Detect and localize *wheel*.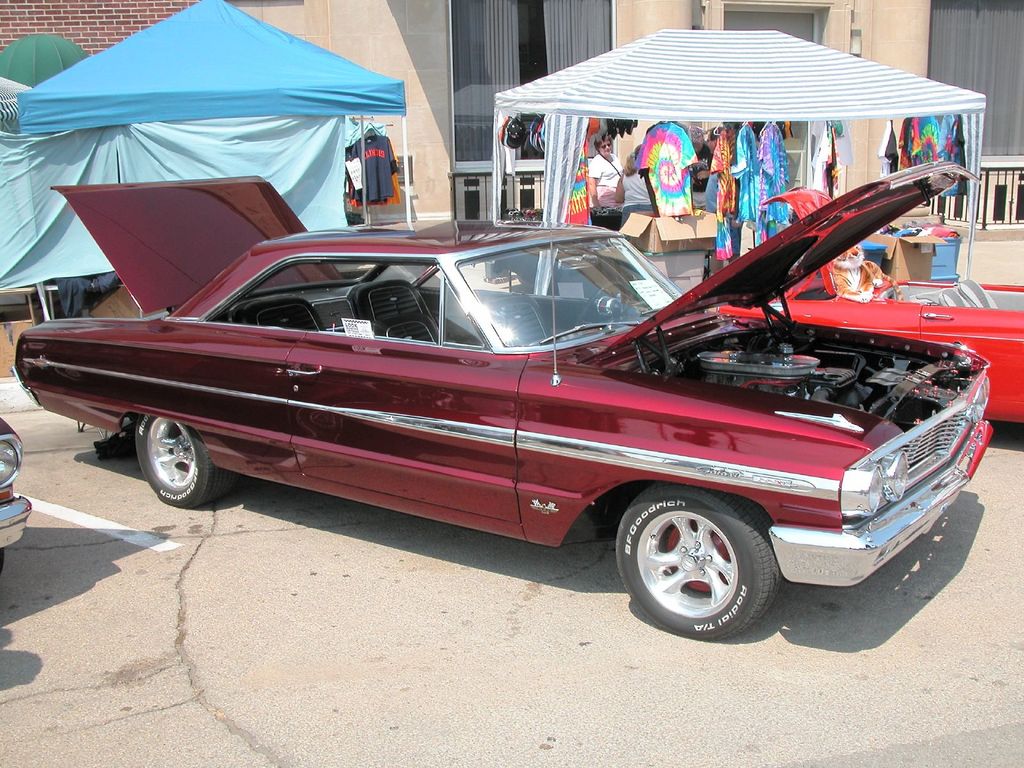
Localized at select_region(605, 488, 779, 630).
